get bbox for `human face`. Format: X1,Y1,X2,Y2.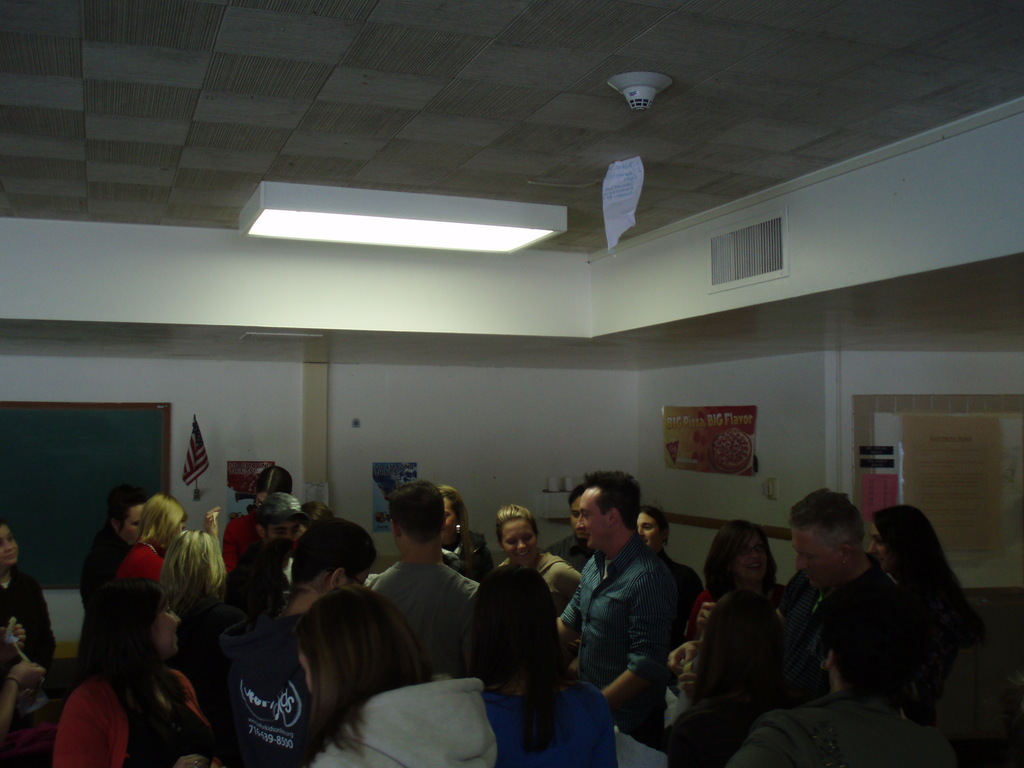
793,533,840,590.
